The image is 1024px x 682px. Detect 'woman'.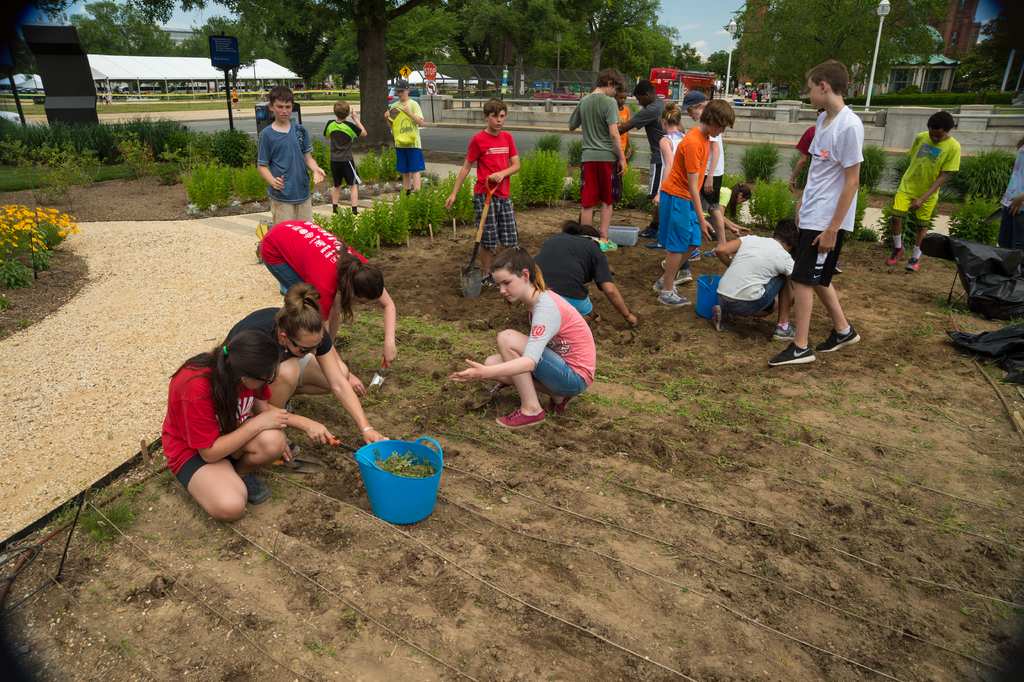
Detection: <box>216,281,396,454</box>.
